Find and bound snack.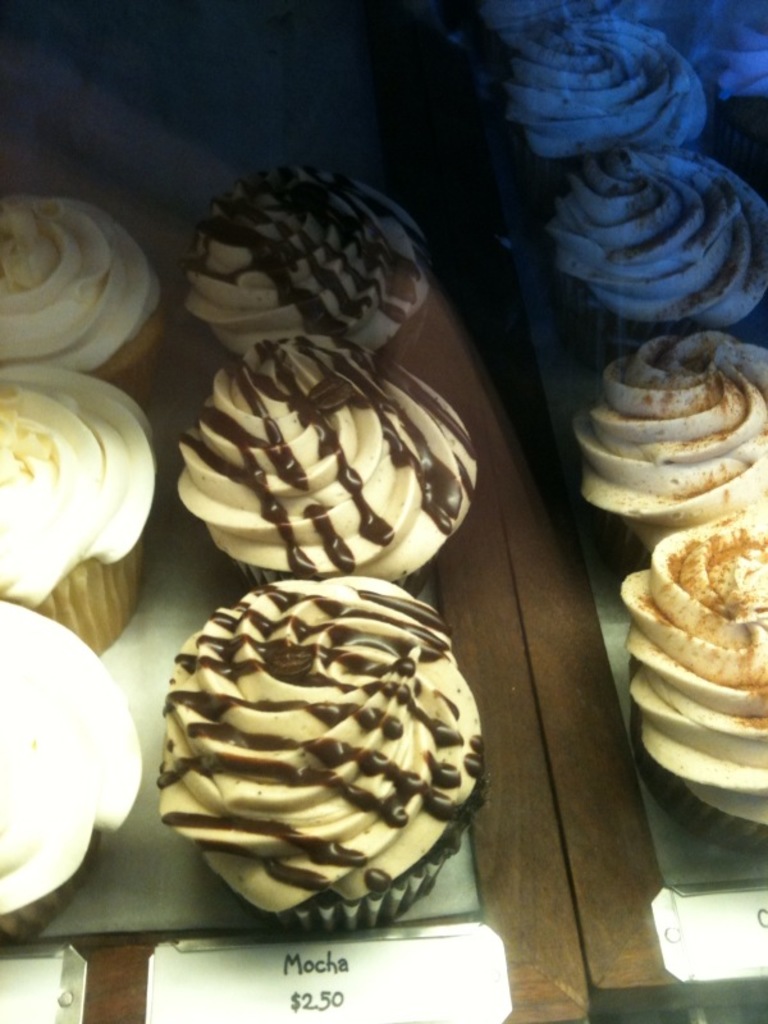
Bound: <box>682,23,767,150</box>.
